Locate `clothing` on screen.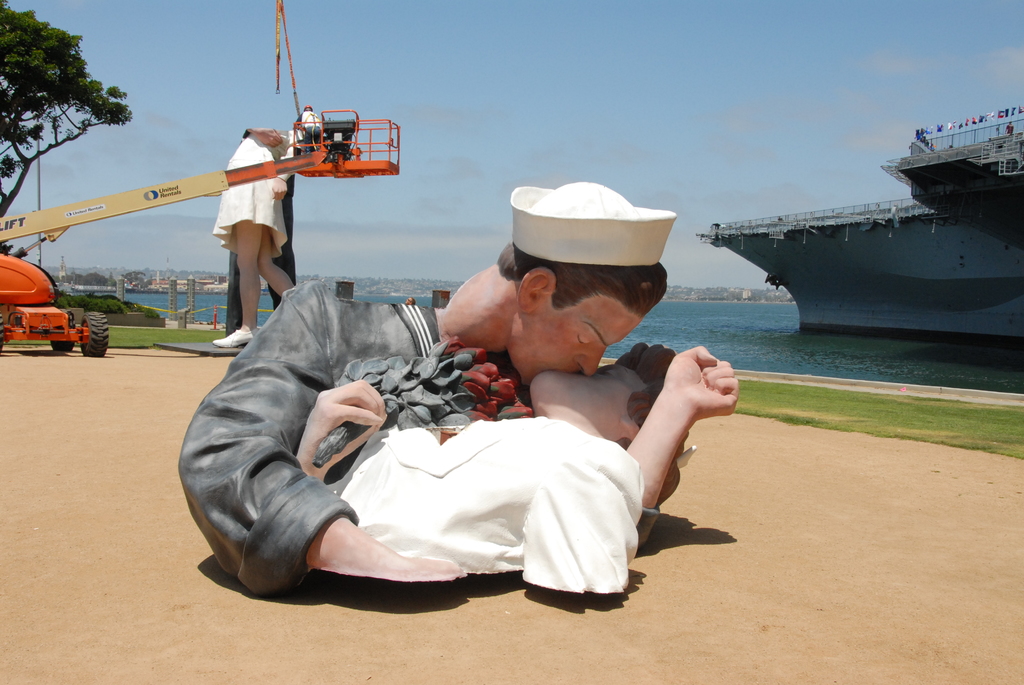
On screen at crop(216, 133, 294, 257).
